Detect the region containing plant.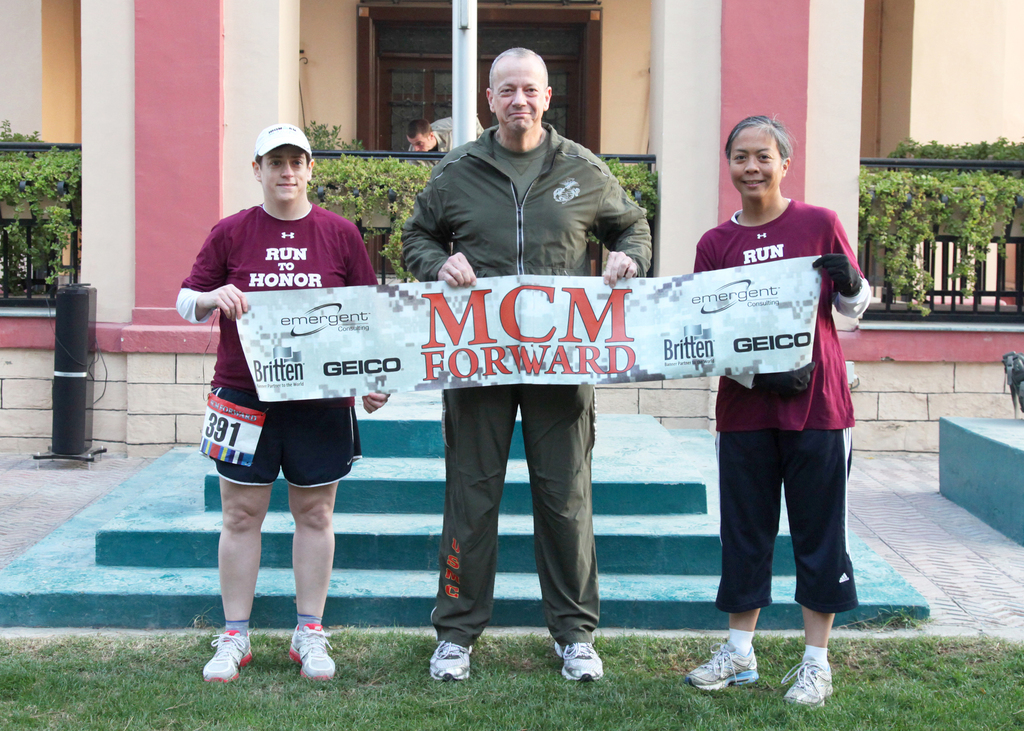
0/117/94/298.
